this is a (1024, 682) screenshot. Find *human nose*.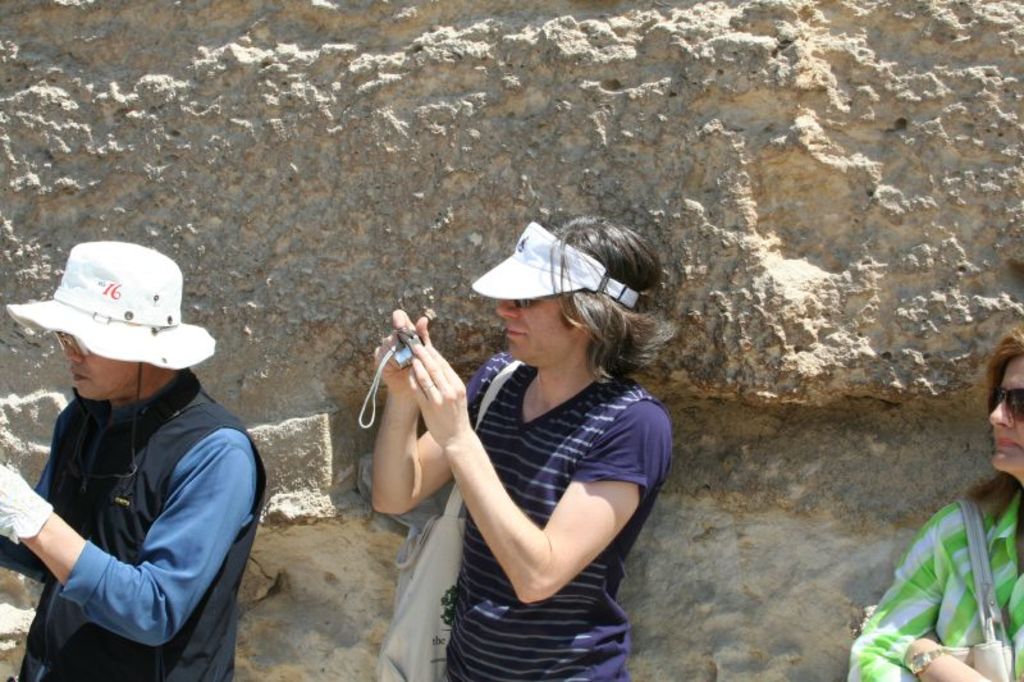
Bounding box: <bbox>987, 398, 1010, 425</bbox>.
